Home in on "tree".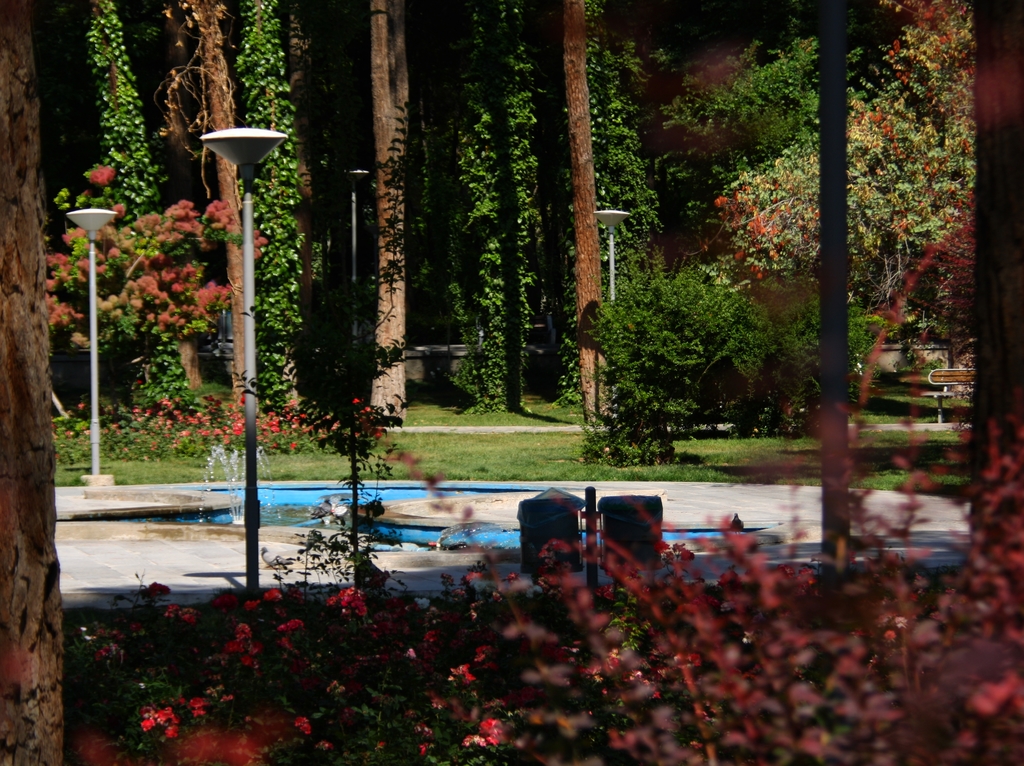
Homed in at bbox(969, 0, 1023, 627).
